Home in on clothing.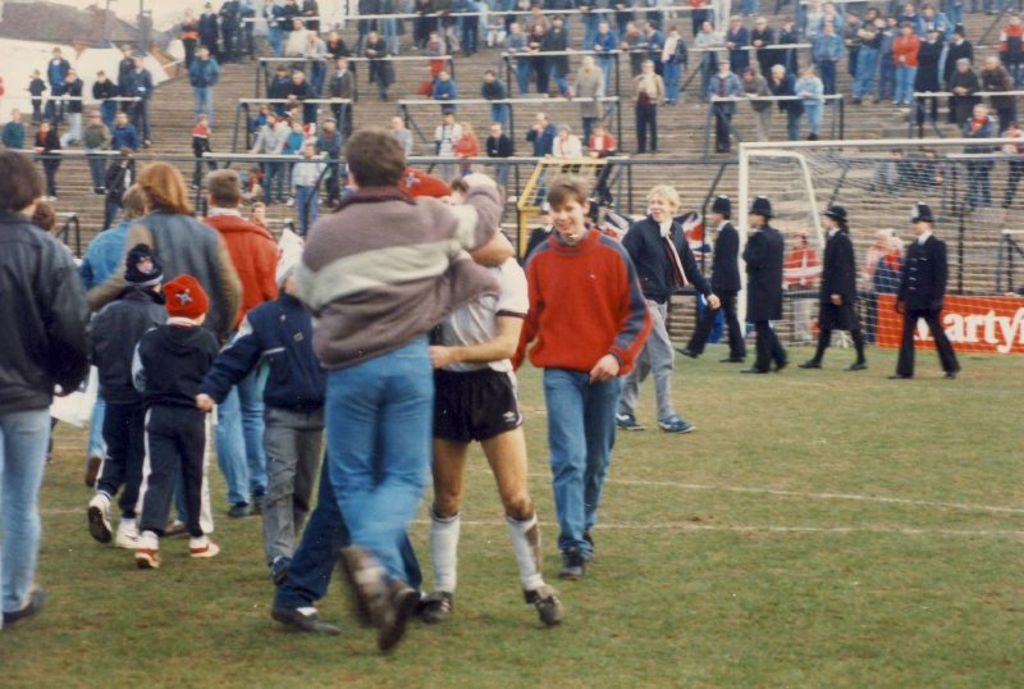
Homed in at {"left": 806, "top": 13, "right": 851, "bottom": 56}.
